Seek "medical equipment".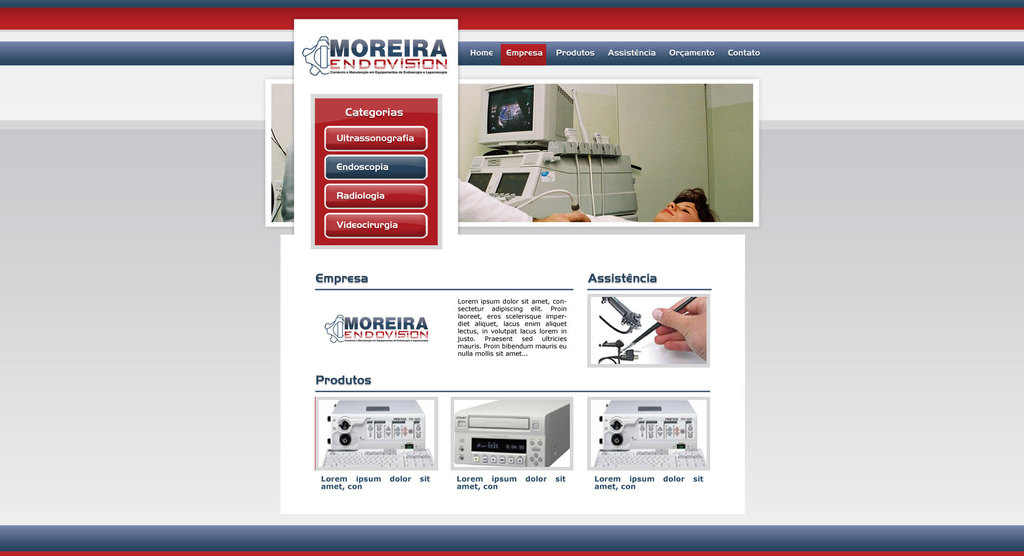
(left=321, top=398, right=433, bottom=466).
